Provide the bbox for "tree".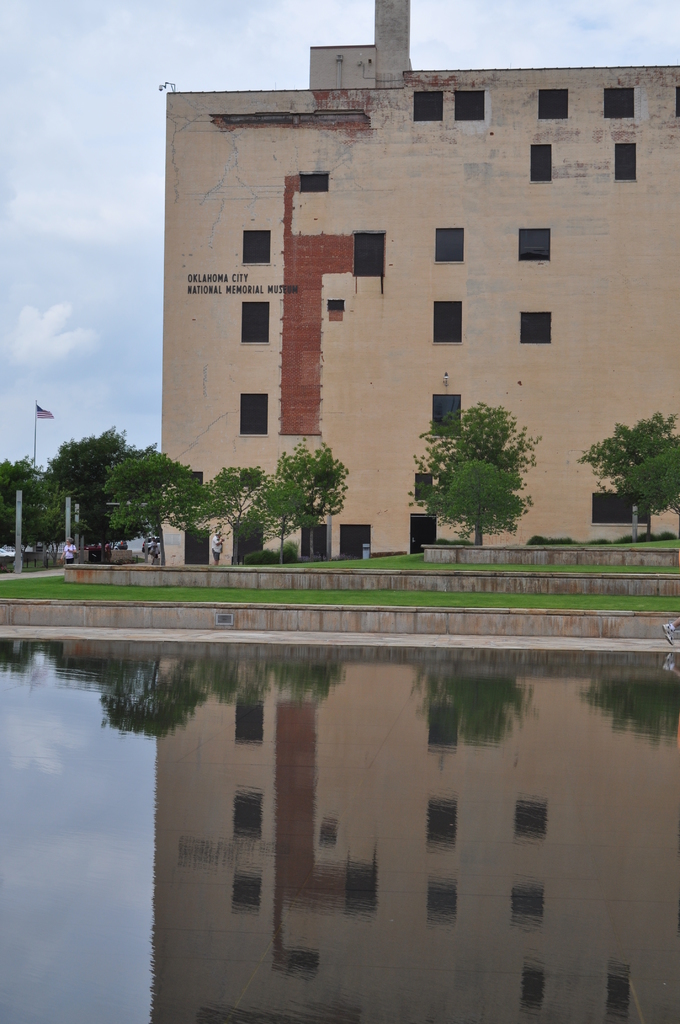
bbox=[252, 445, 336, 574].
